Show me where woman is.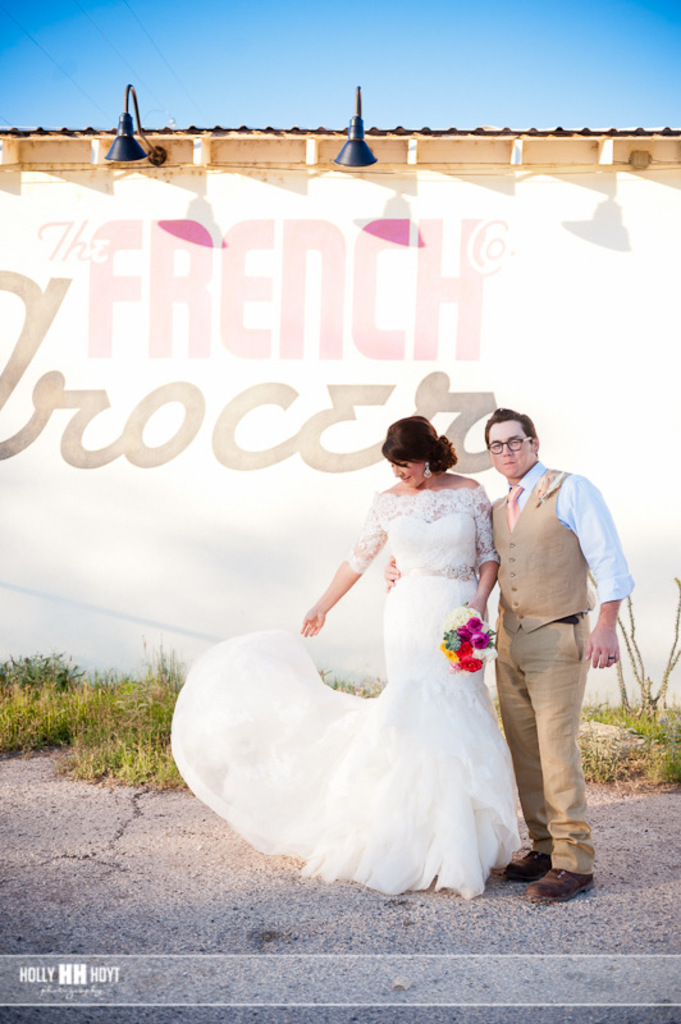
woman is at bbox=(215, 433, 544, 895).
